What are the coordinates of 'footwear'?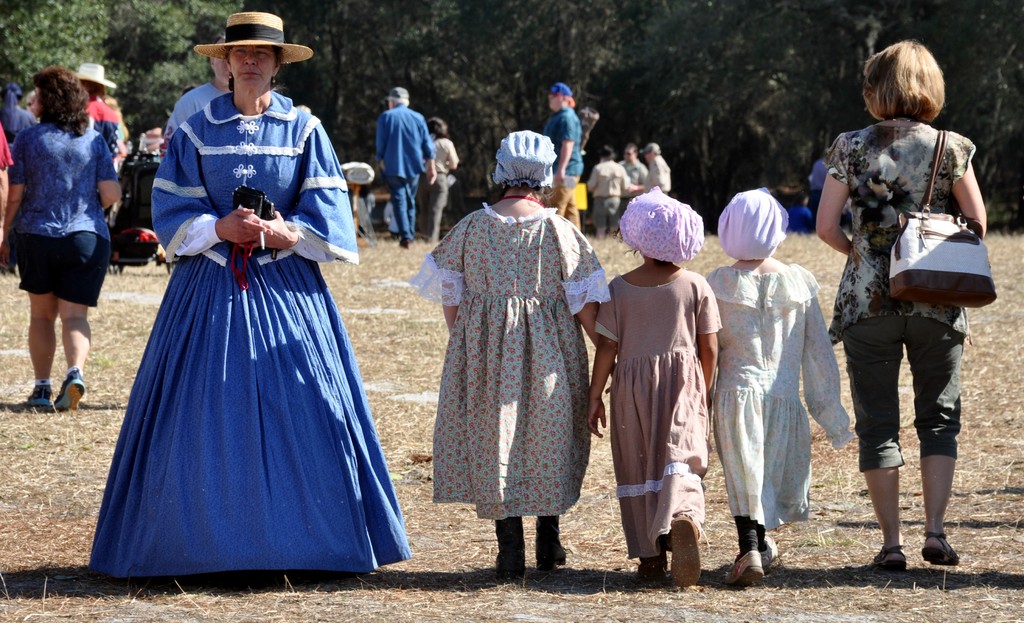
(left=492, top=514, right=526, bottom=587).
